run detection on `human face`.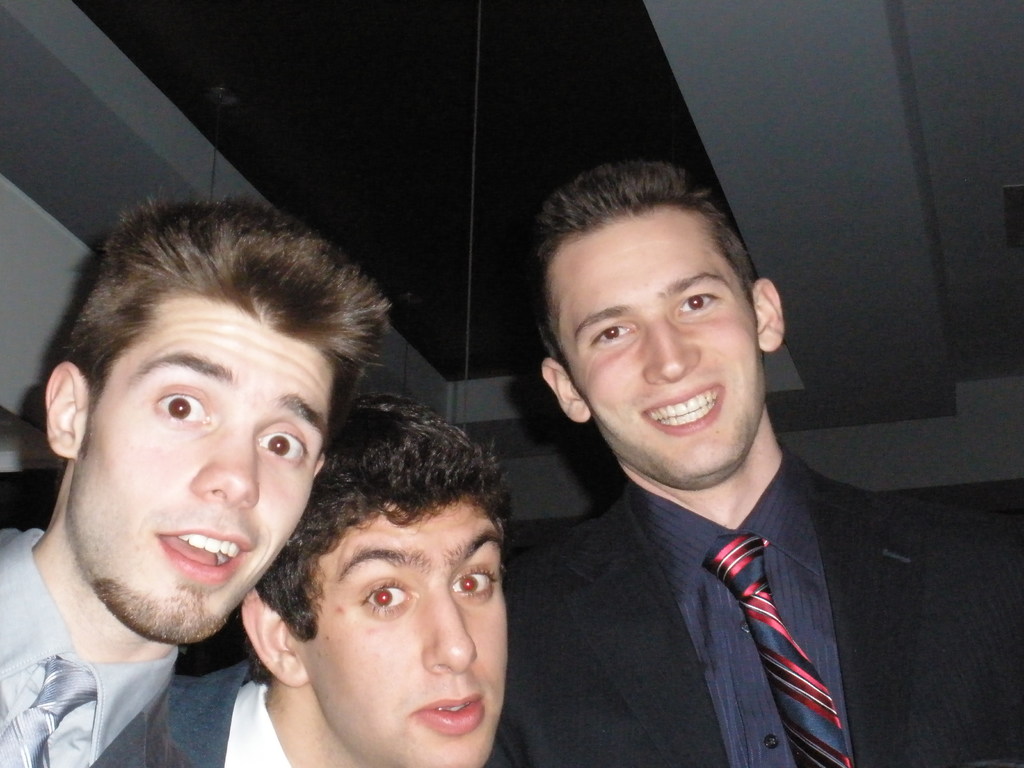
Result: [77, 297, 338, 639].
